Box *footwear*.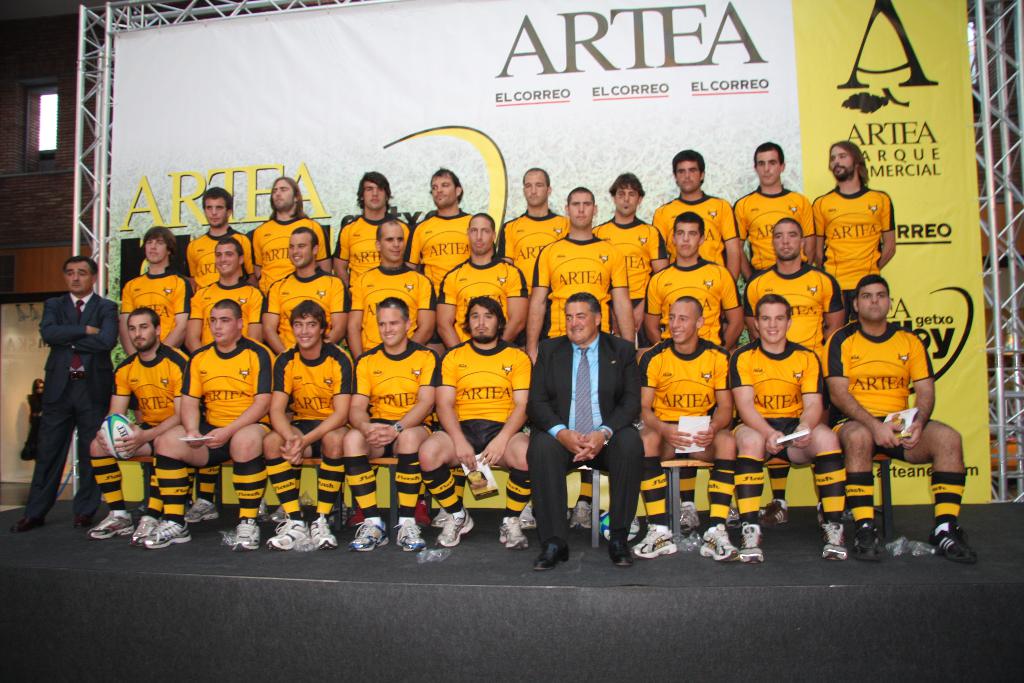
locate(936, 528, 972, 563).
